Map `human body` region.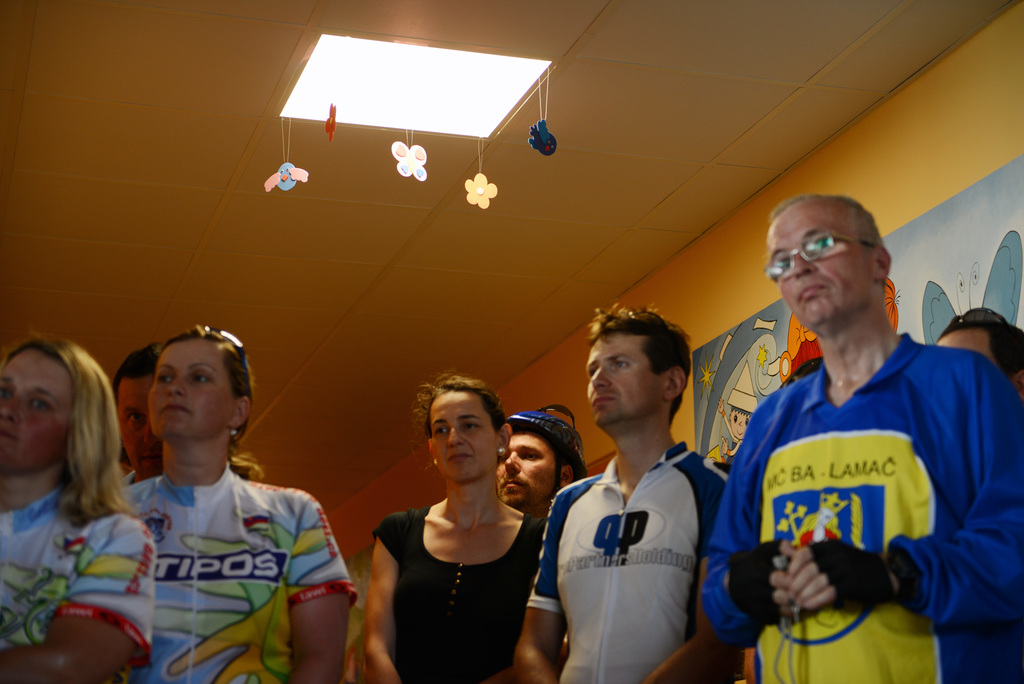
Mapped to 700, 332, 1023, 680.
